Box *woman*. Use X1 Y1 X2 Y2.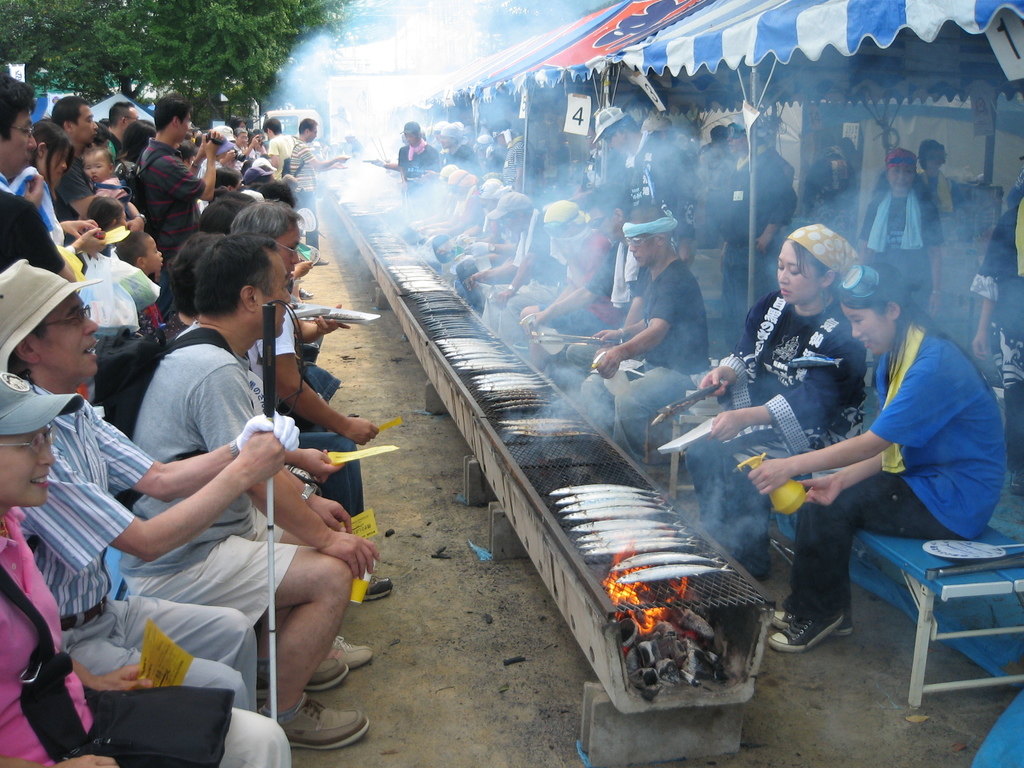
24 116 111 259.
